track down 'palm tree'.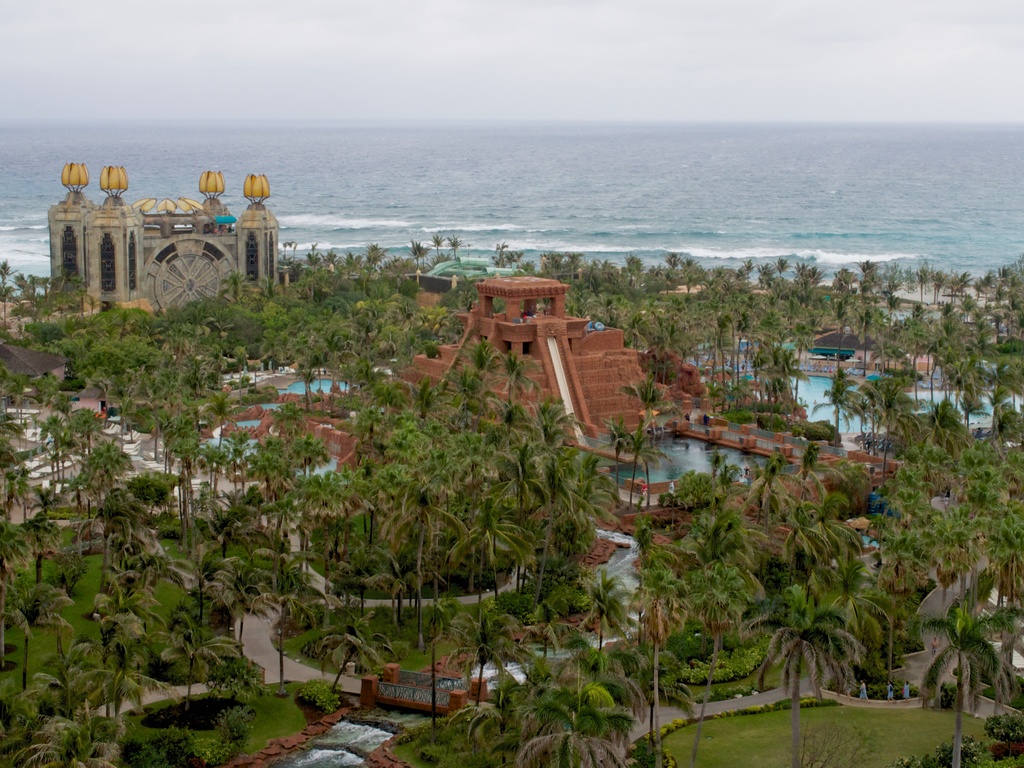
Tracked to box(709, 256, 742, 335).
